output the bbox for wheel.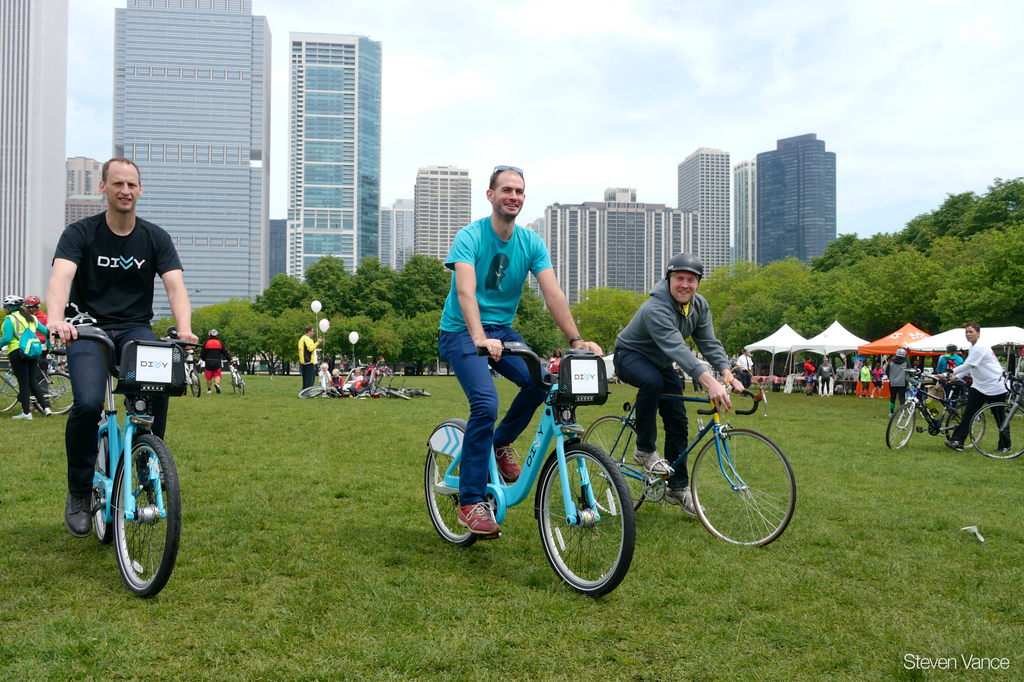
{"left": 688, "top": 426, "right": 798, "bottom": 548}.
